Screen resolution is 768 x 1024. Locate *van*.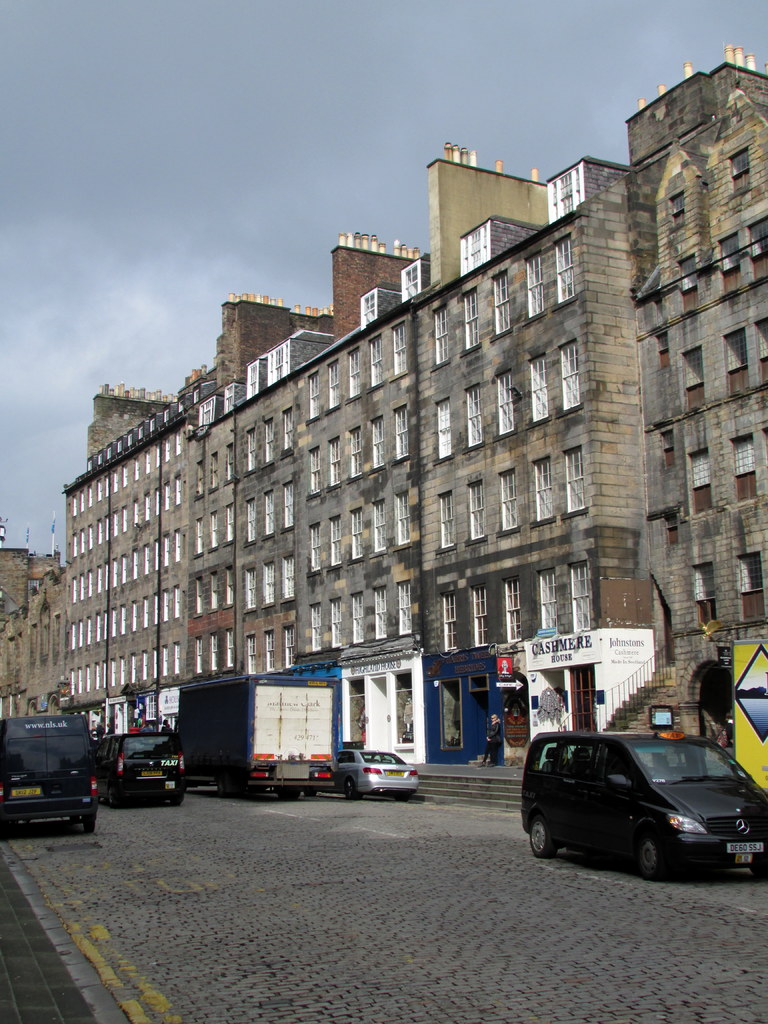
<box>520,728,767,881</box>.
